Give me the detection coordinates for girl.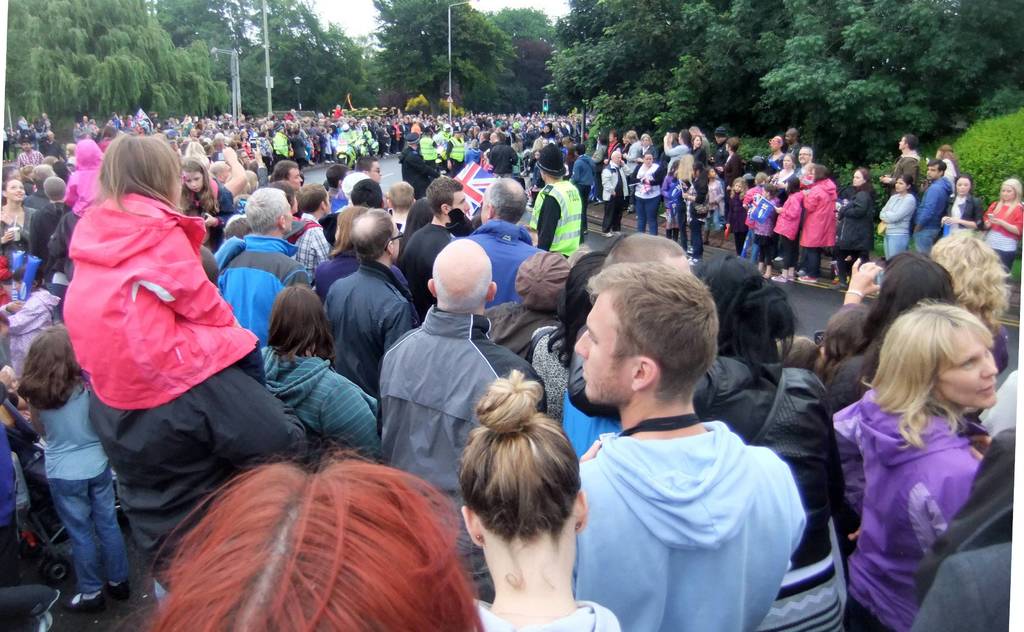
locate(17, 321, 125, 610).
